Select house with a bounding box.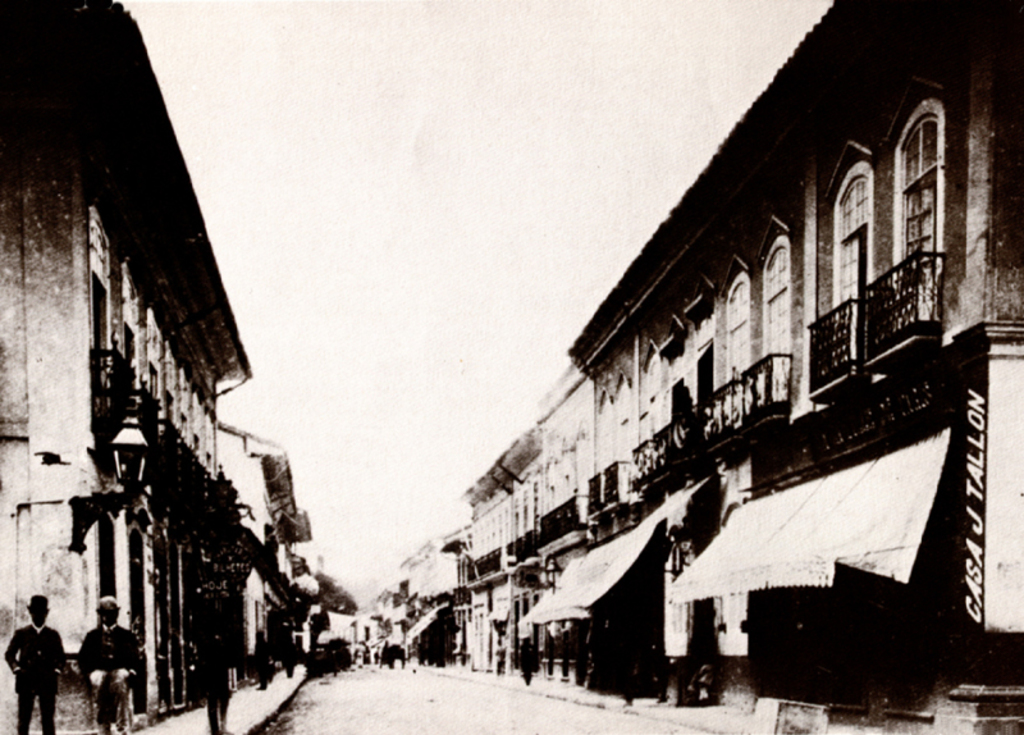
[left=408, top=543, right=449, bottom=672].
